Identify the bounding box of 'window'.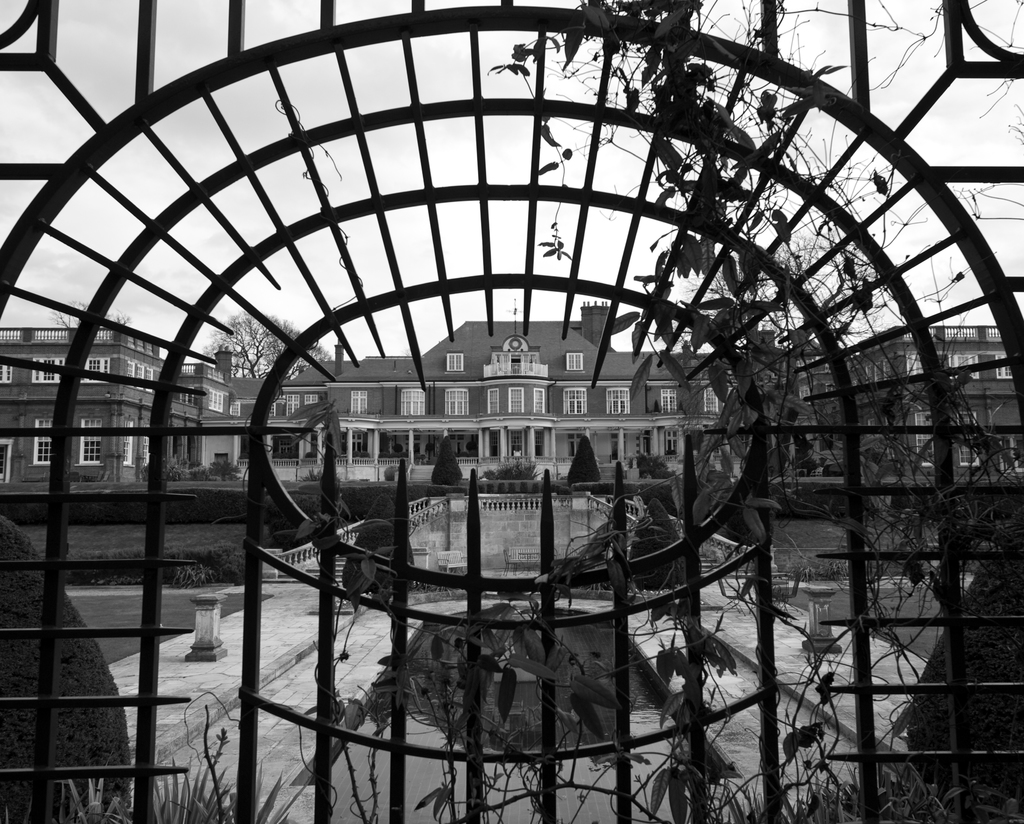
bbox(488, 431, 497, 446).
